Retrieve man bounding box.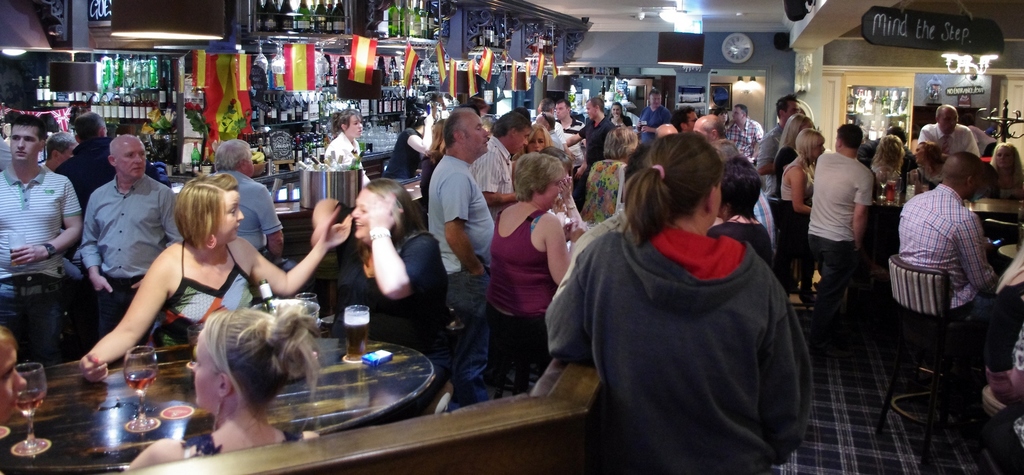
Bounding box: 57, 112, 112, 203.
